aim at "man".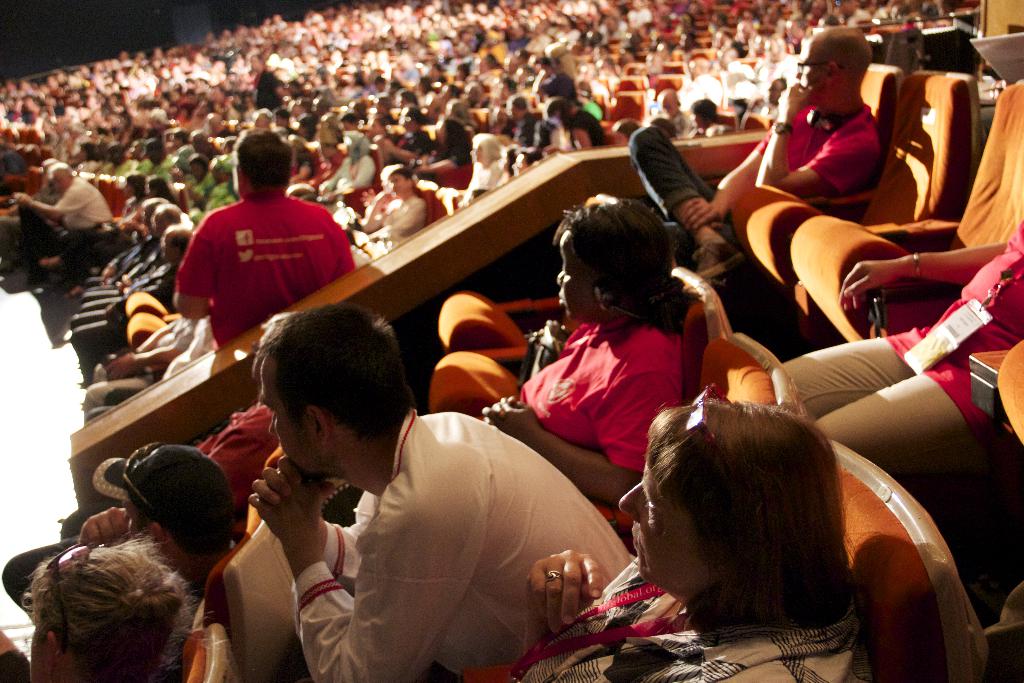
Aimed at [156, 144, 363, 353].
